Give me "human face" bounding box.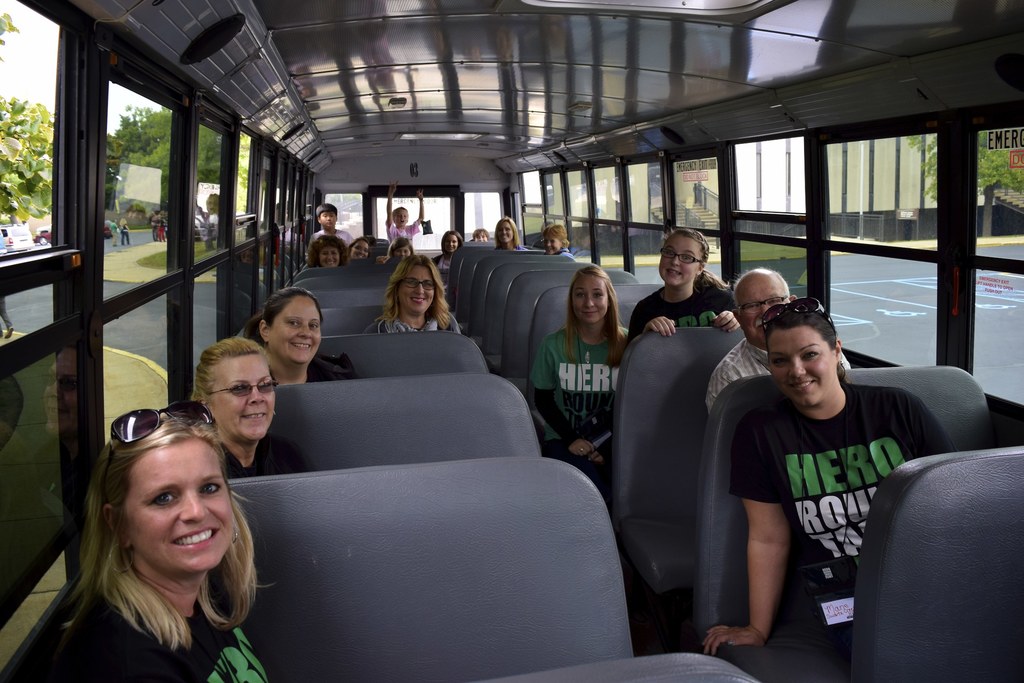
396,245,410,259.
